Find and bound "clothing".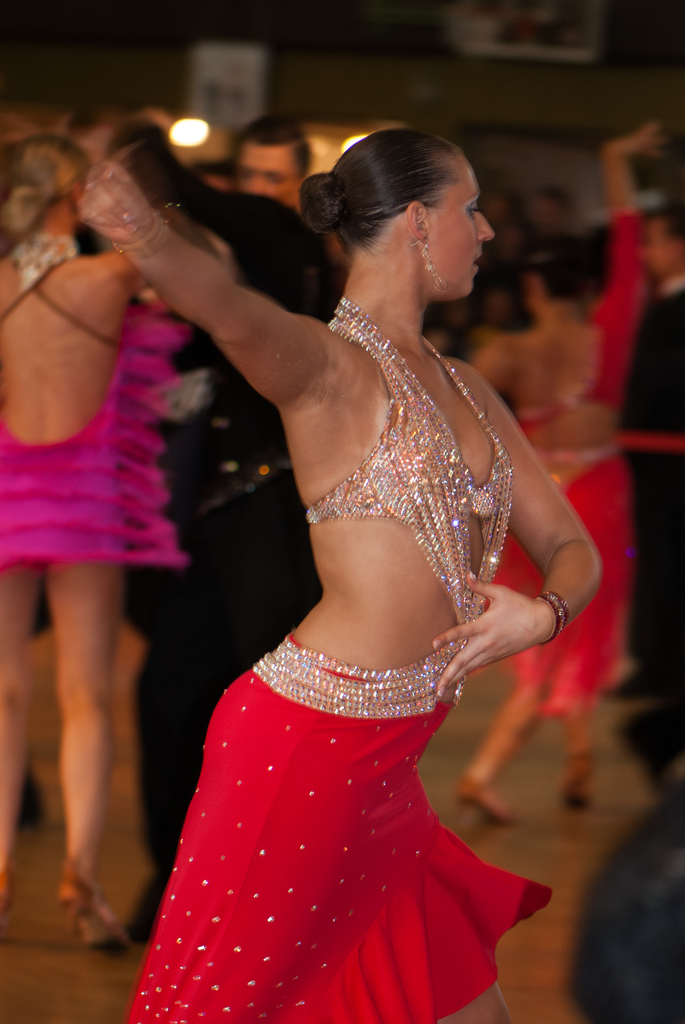
Bound: (615,286,684,669).
